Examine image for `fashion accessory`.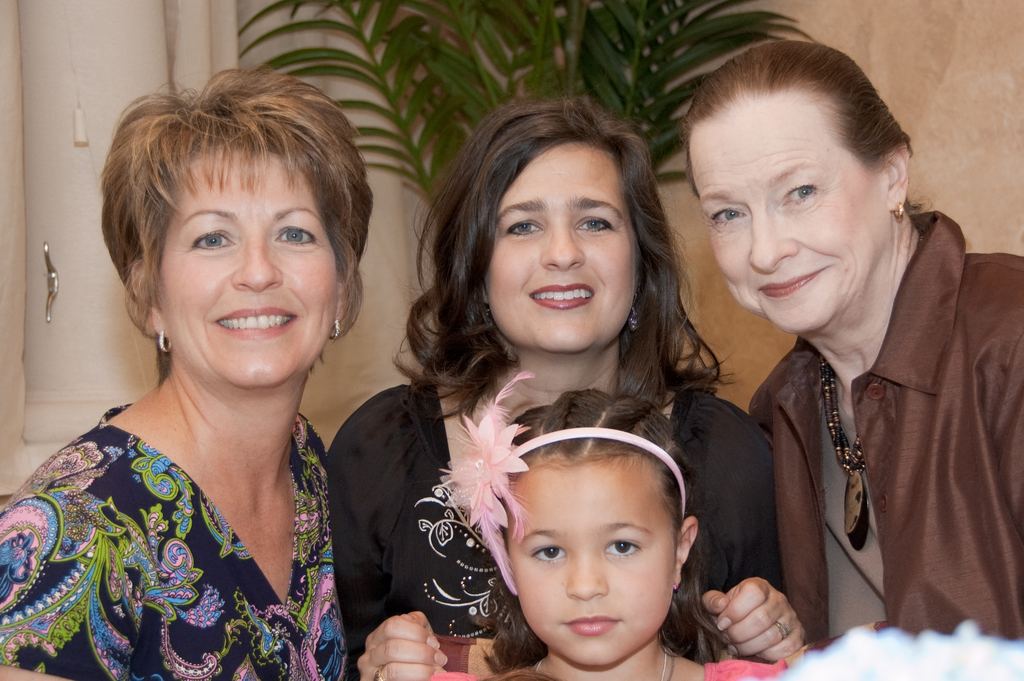
Examination result: box=[628, 294, 641, 331].
